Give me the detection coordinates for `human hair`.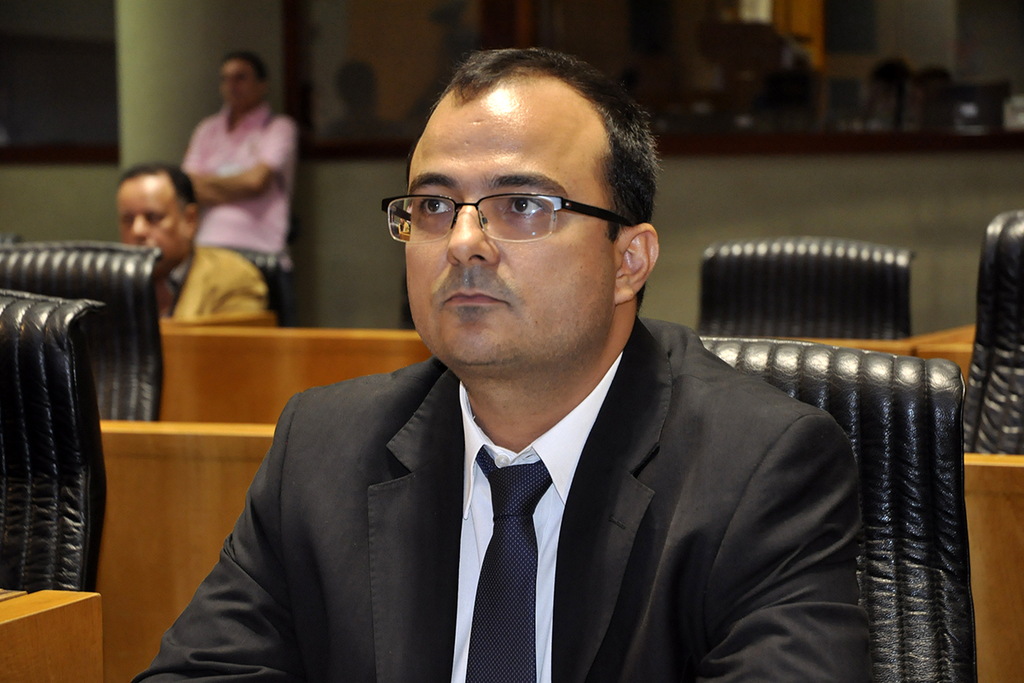
[220,48,270,86].
